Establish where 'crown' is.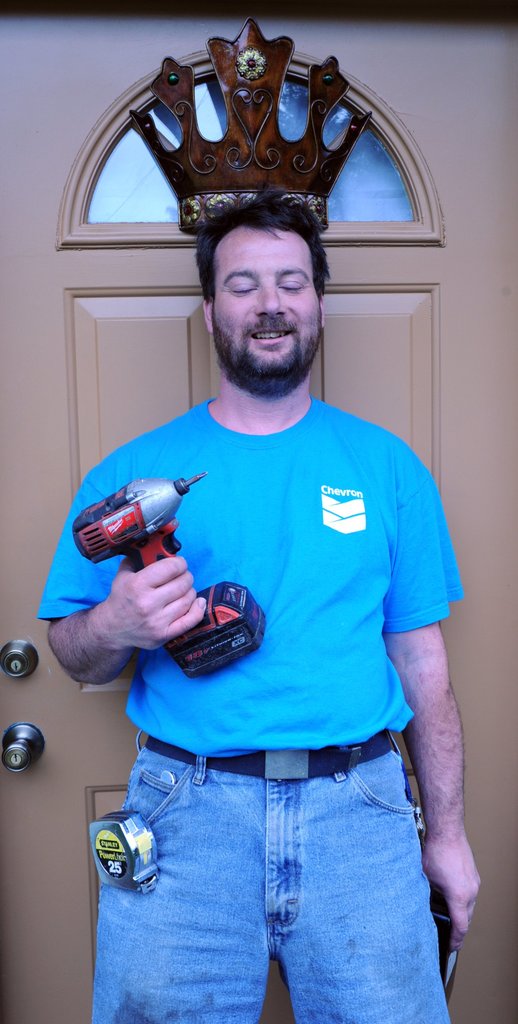
Established at 126,12,371,236.
